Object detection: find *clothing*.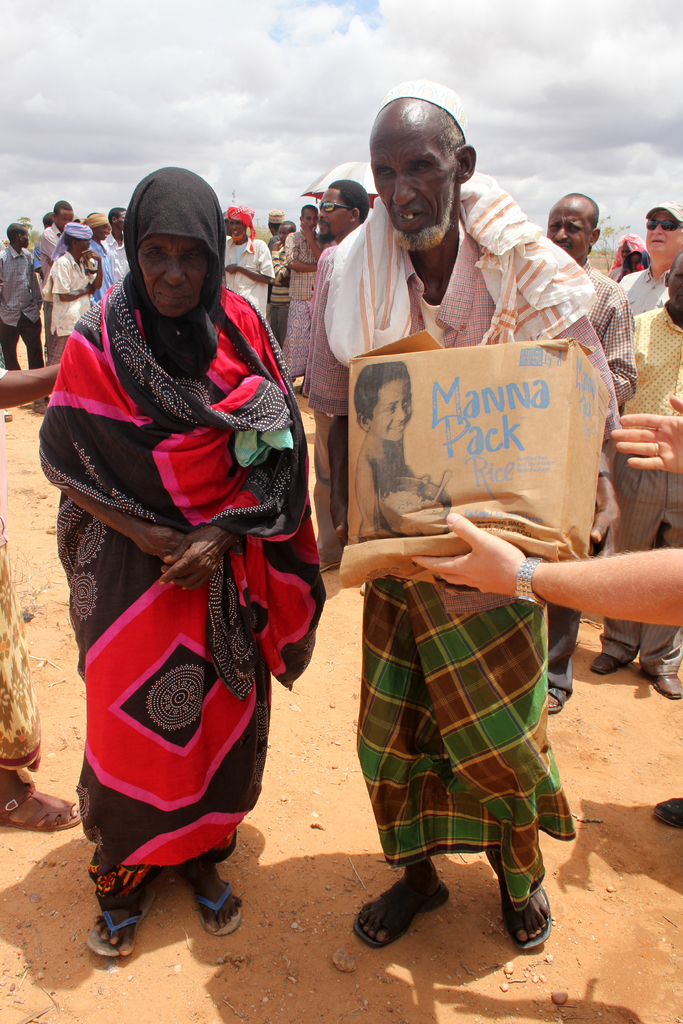
[x1=290, y1=240, x2=363, y2=551].
